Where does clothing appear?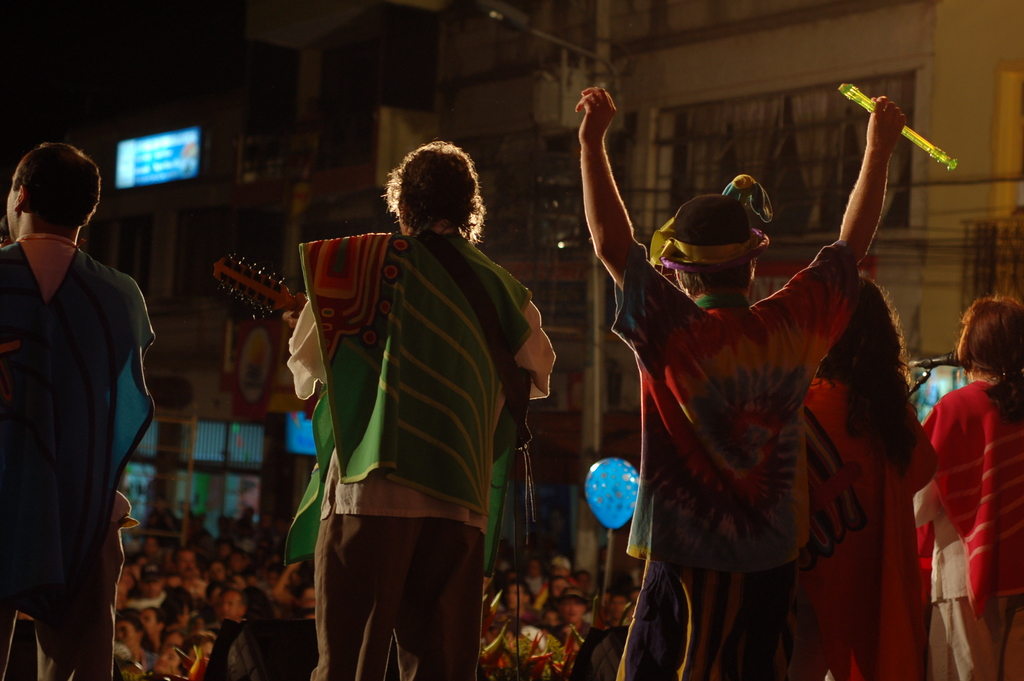
Appears at pyautogui.locateOnScreen(1, 235, 155, 680).
